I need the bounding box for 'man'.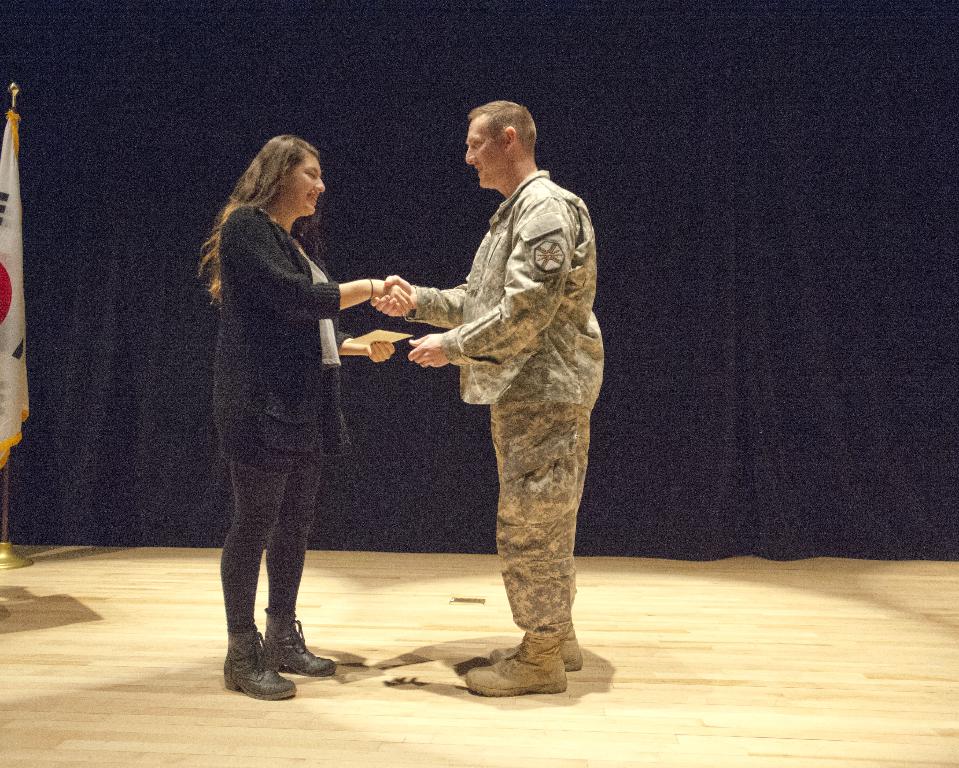
Here it is: 355/96/605/698.
